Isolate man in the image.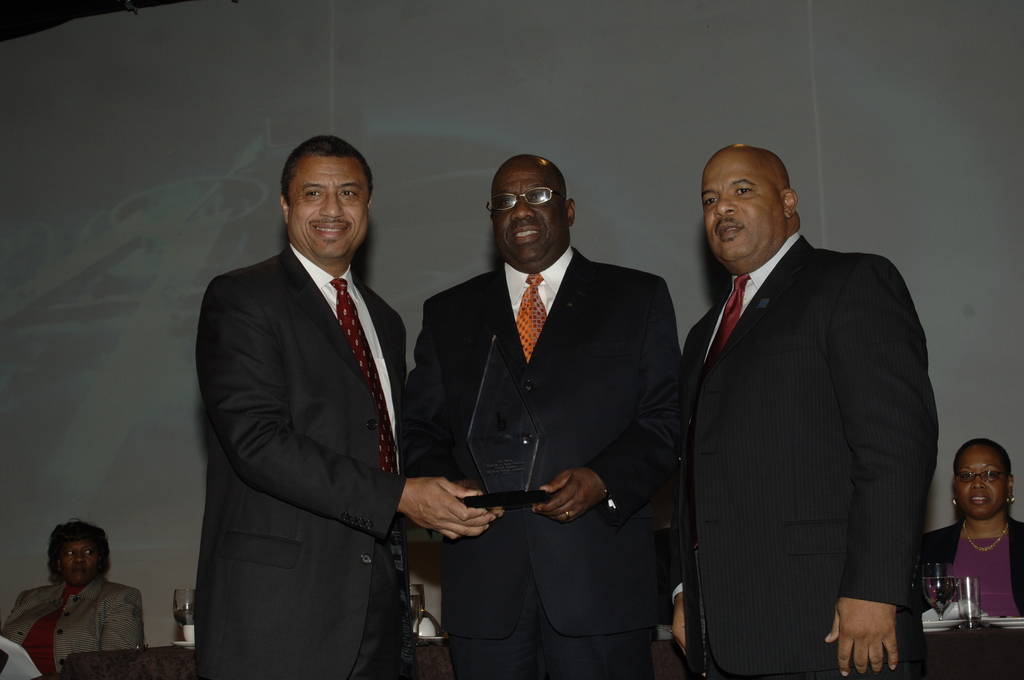
Isolated region: {"left": 628, "top": 115, "right": 945, "bottom": 677}.
